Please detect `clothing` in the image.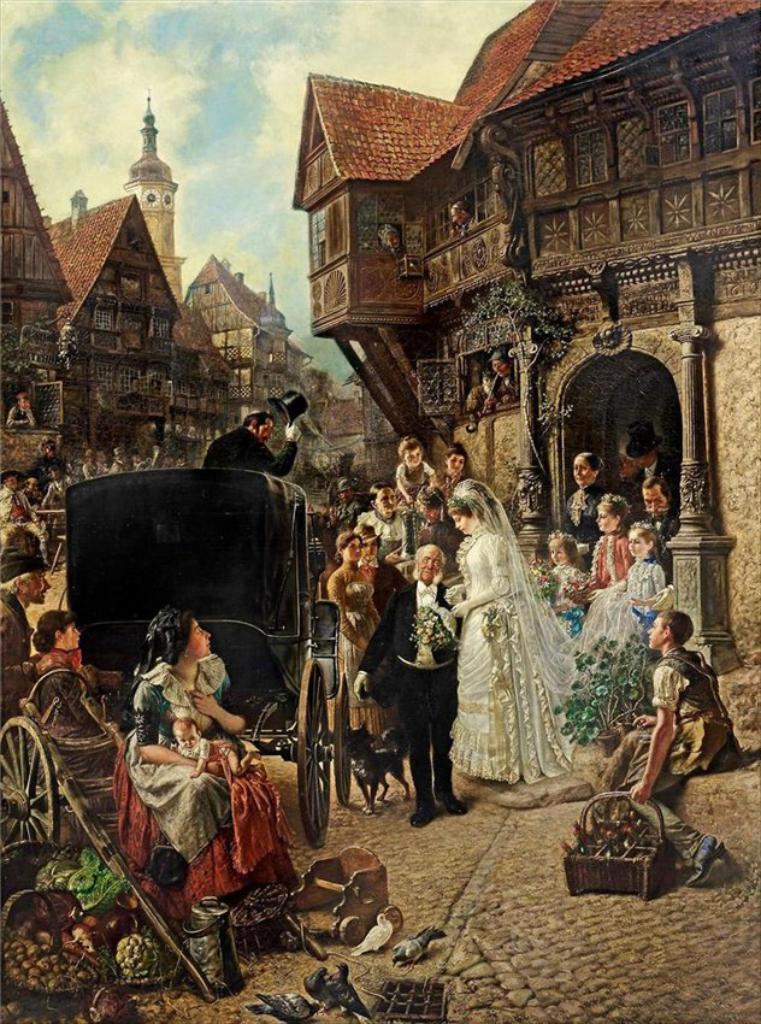
111 660 303 916.
